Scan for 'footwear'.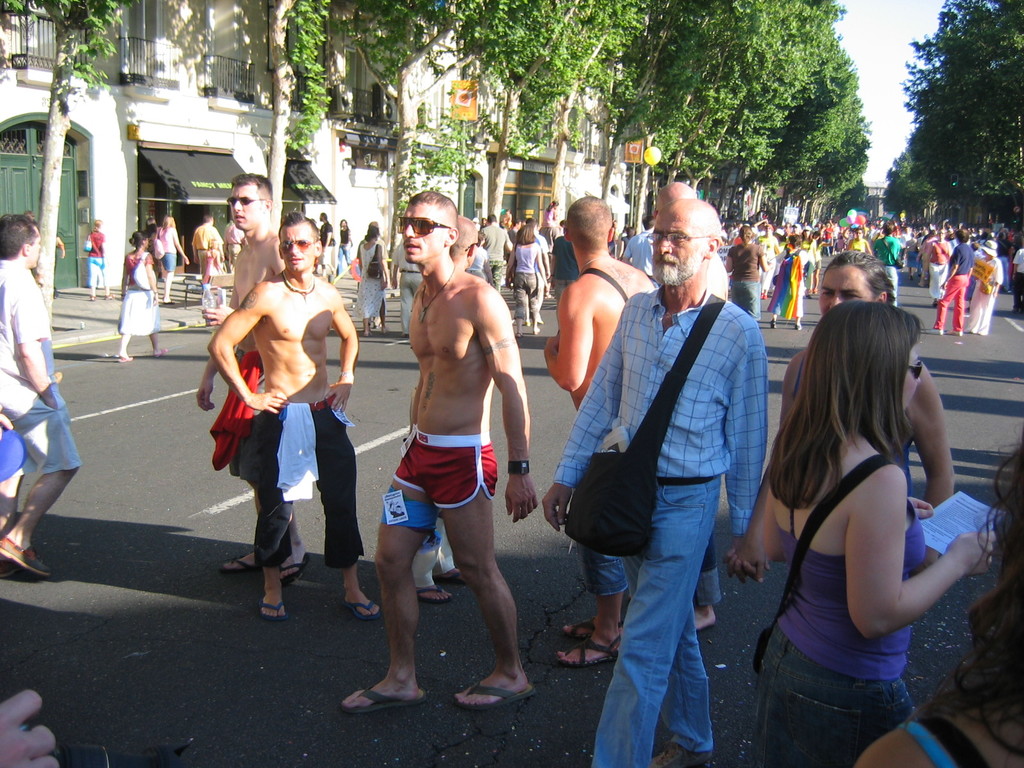
Scan result: {"x1": 927, "y1": 331, "x2": 945, "y2": 332}.
